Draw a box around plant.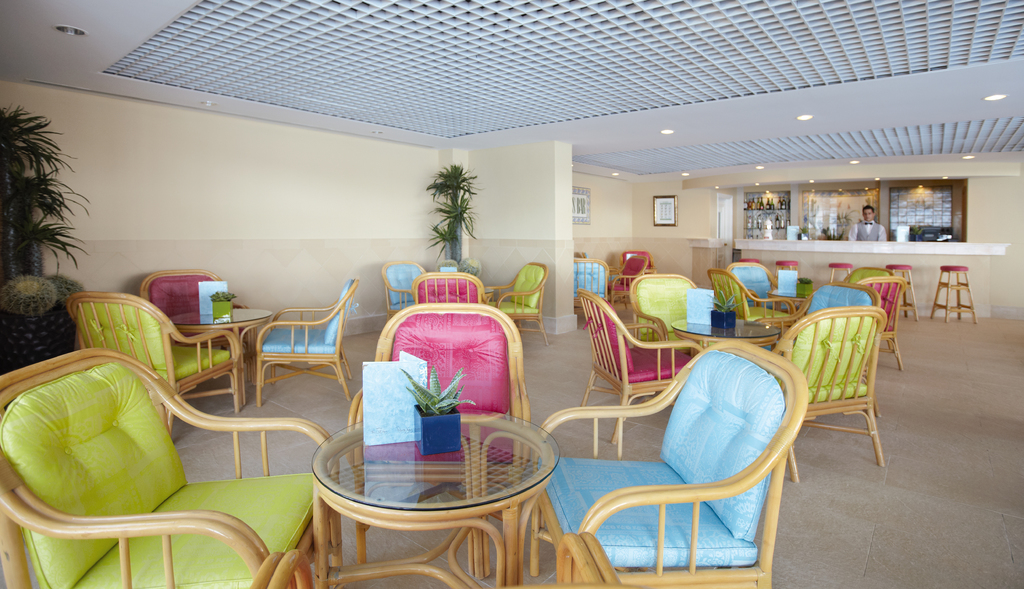
4,274,53,319.
